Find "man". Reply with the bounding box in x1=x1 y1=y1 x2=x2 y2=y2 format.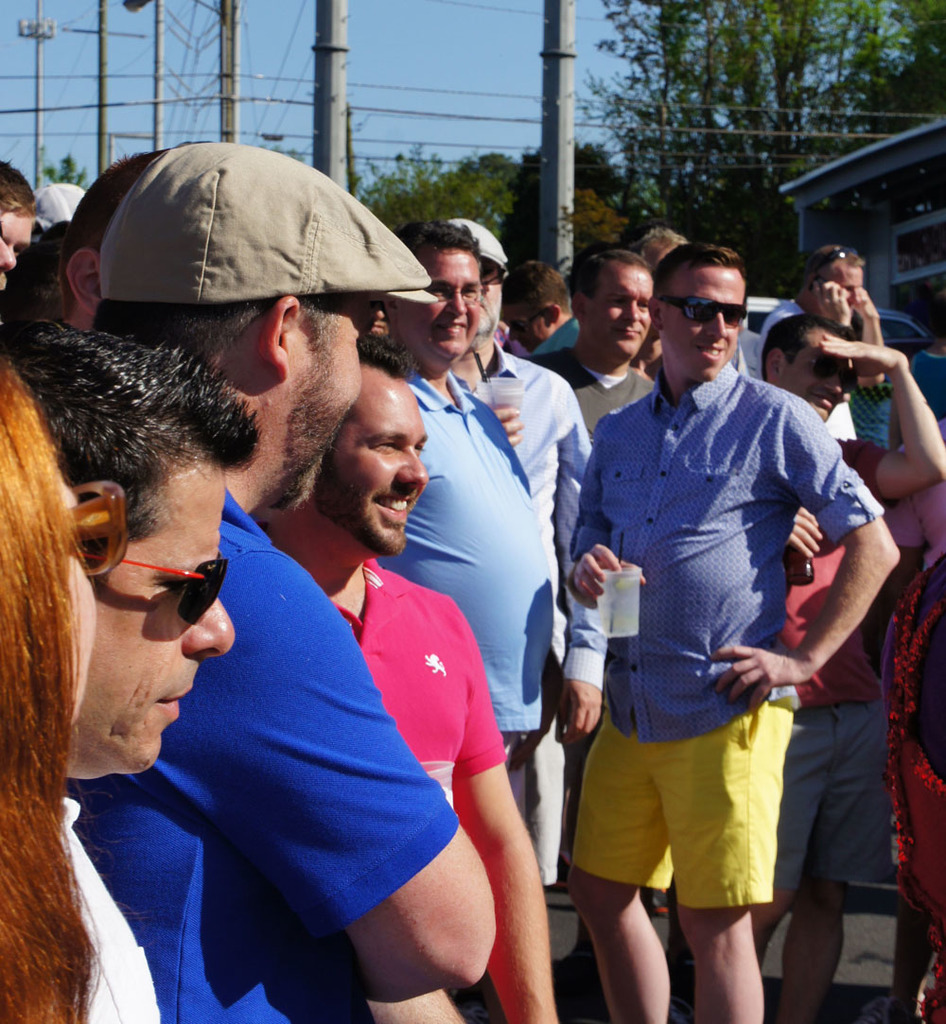
x1=511 y1=237 x2=669 y2=451.
